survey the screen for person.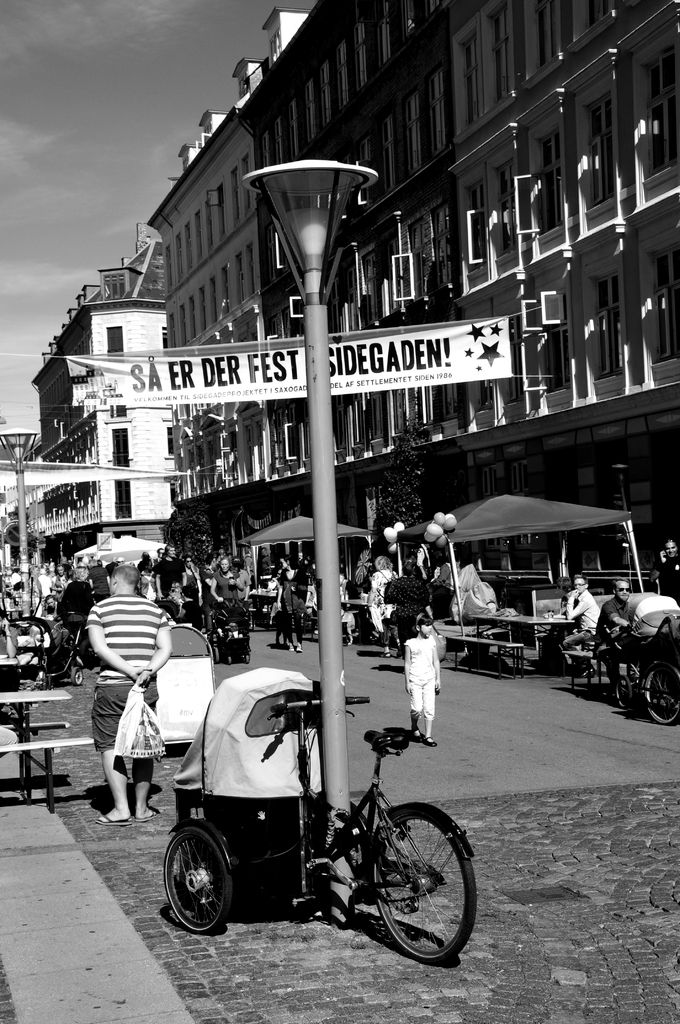
Survey found: box(557, 575, 603, 676).
